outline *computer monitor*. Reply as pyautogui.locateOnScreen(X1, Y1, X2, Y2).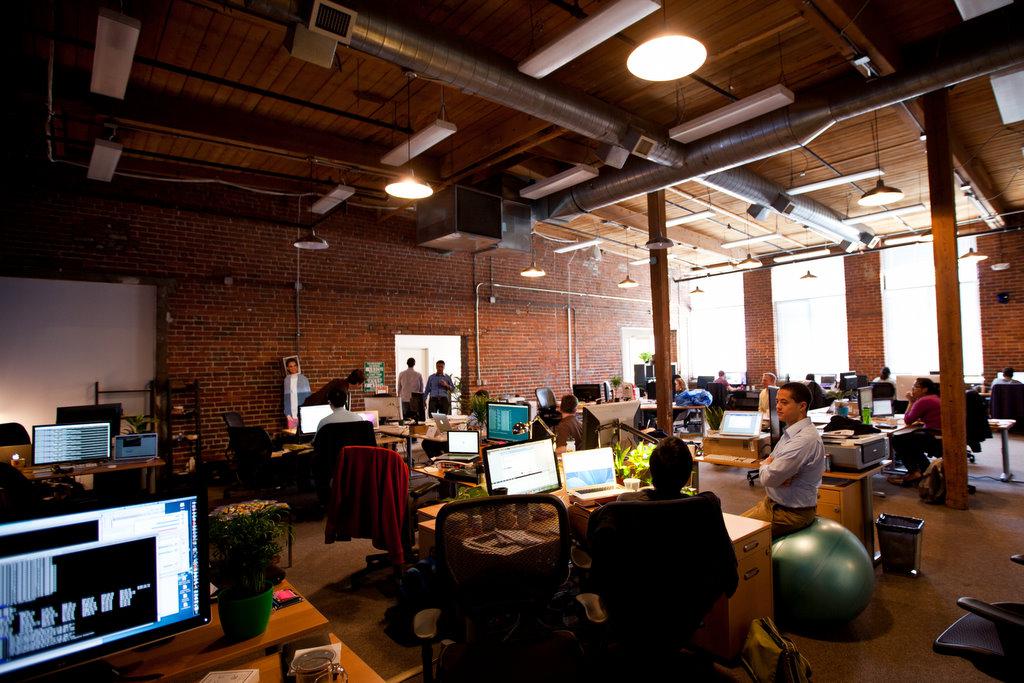
pyautogui.locateOnScreen(821, 369, 837, 399).
